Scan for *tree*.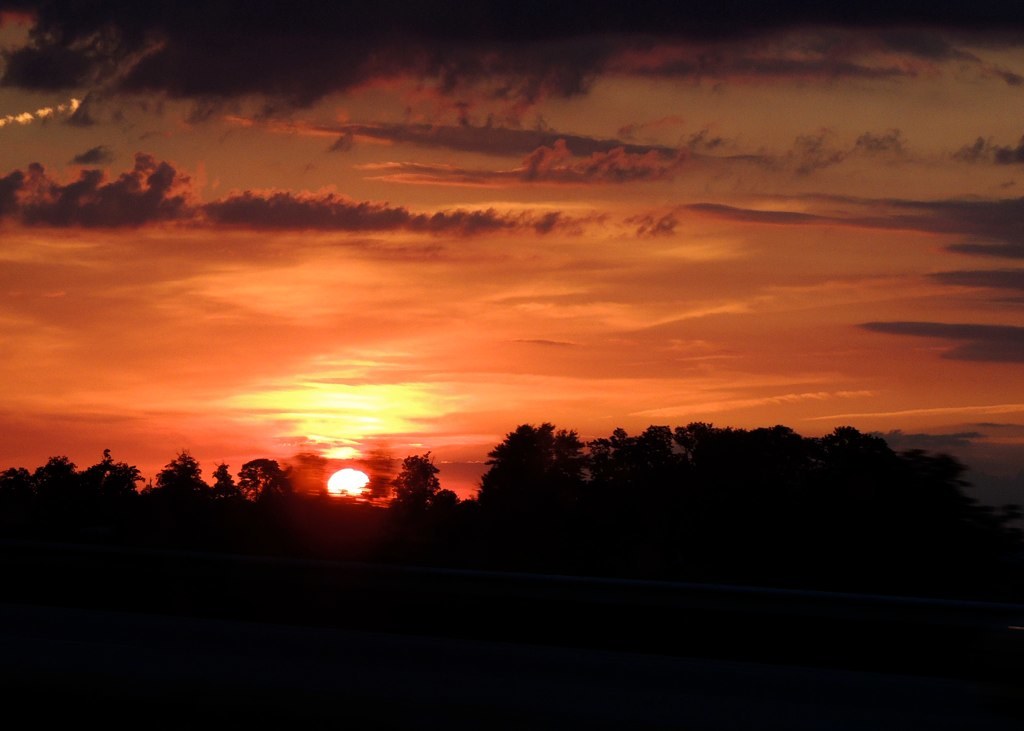
Scan result: (left=386, top=454, right=441, bottom=559).
